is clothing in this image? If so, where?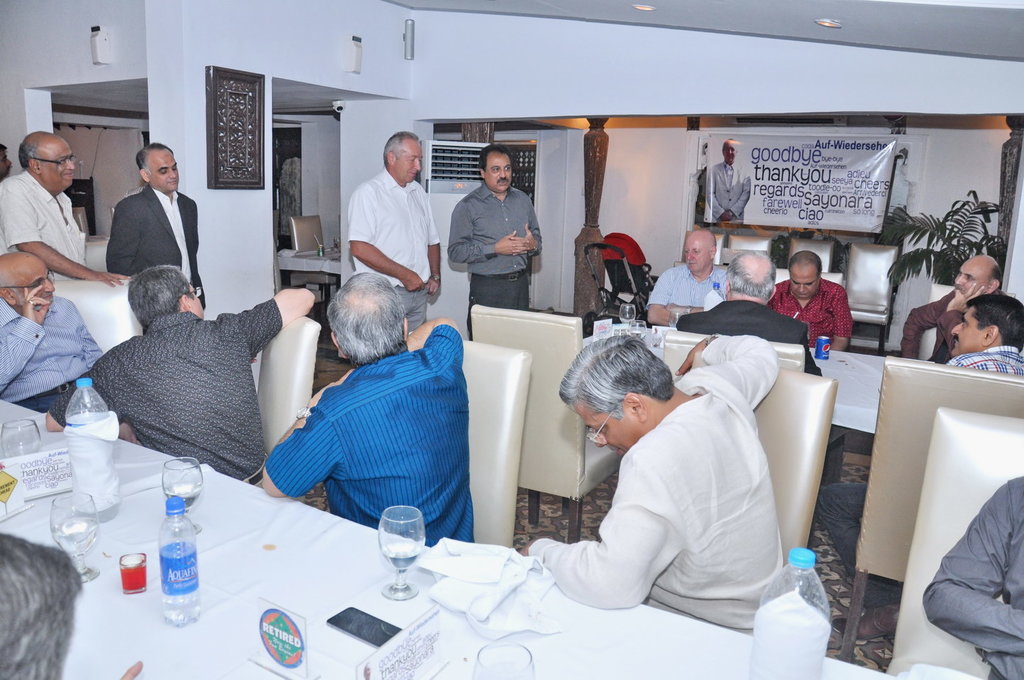
Yes, at [left=55, top=295, right=286, bottom=492].
